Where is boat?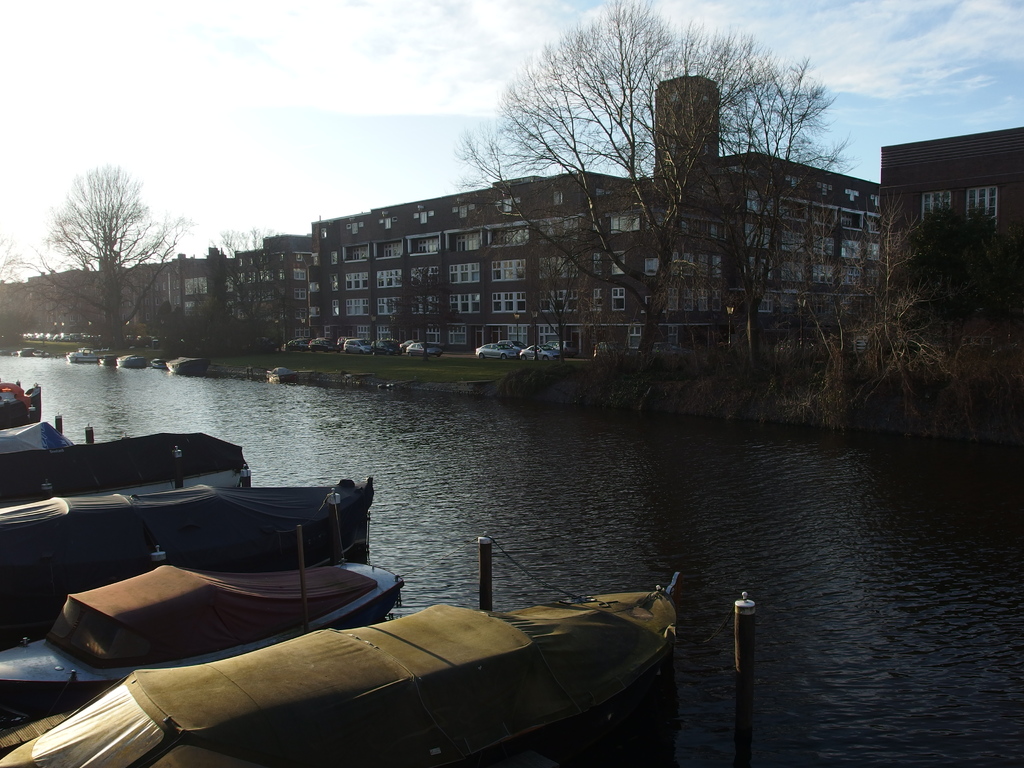
(left=0, top=561, right=404, bottom=705).
